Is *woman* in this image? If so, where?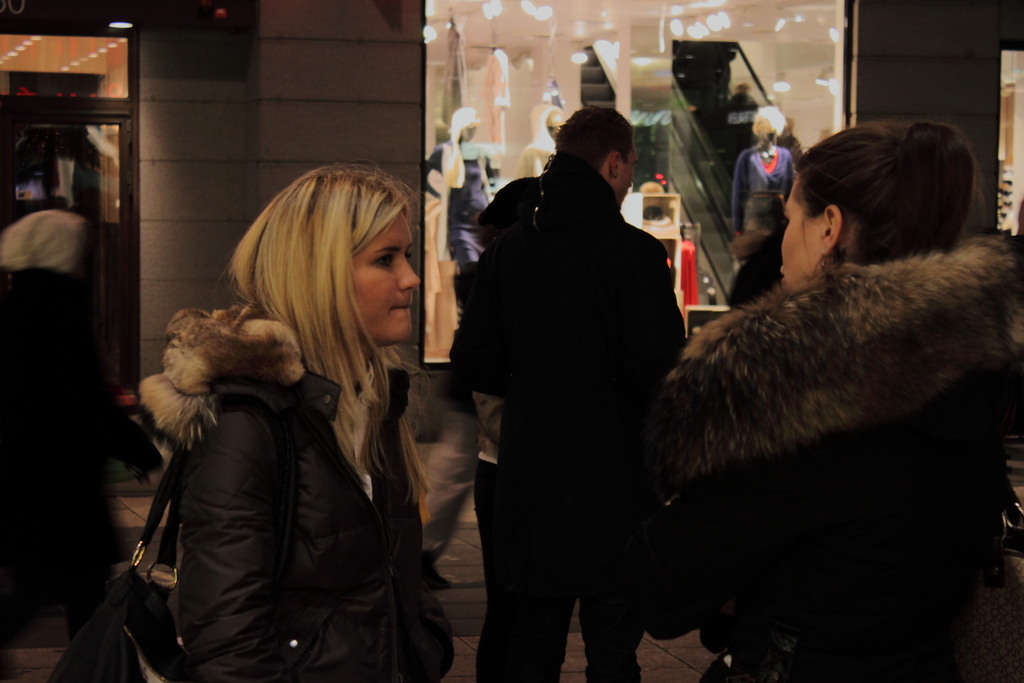
Yes, at (x1=737, y1=103, x2=794, y2=272).
